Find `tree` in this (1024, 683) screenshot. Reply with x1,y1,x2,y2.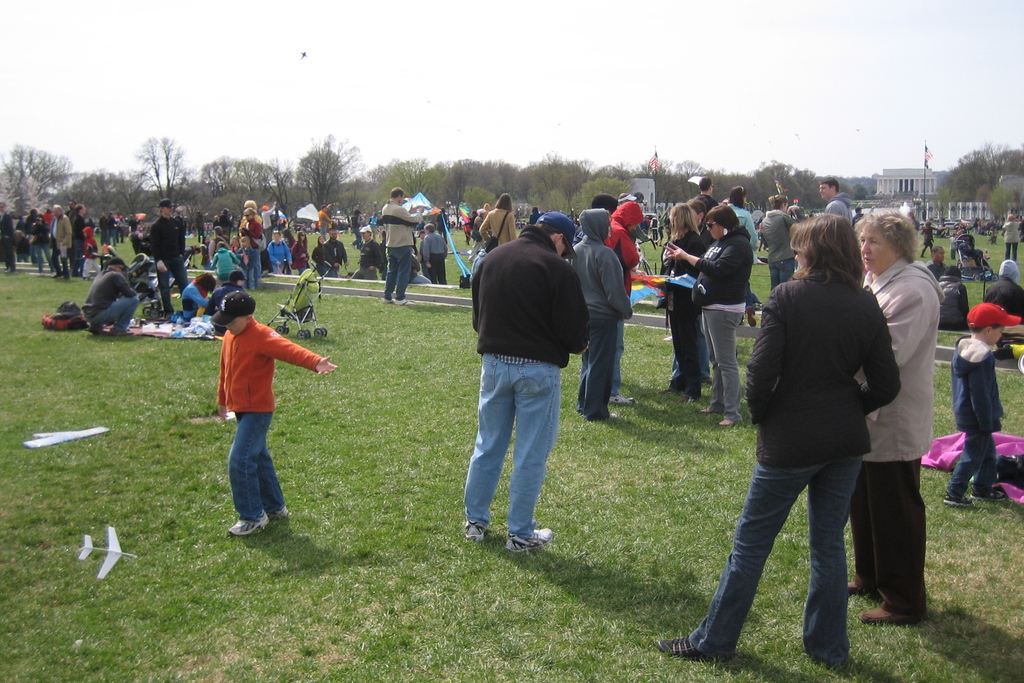
436,158,497,205.
